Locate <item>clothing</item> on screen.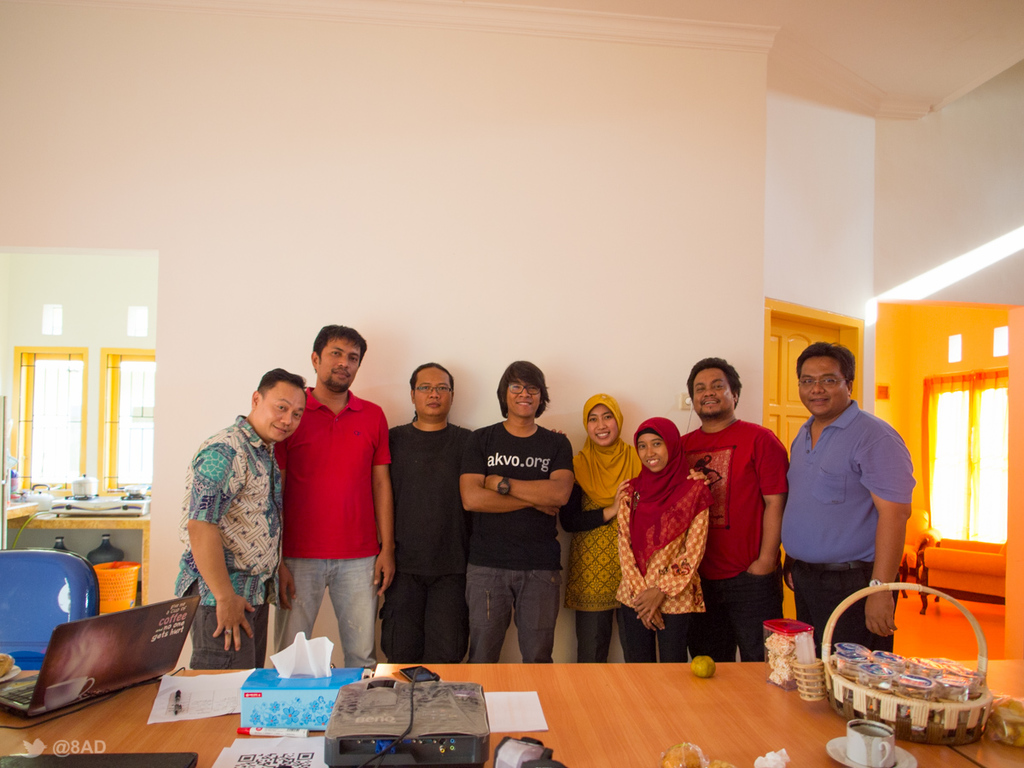
On screen at (570,398,651,512).
